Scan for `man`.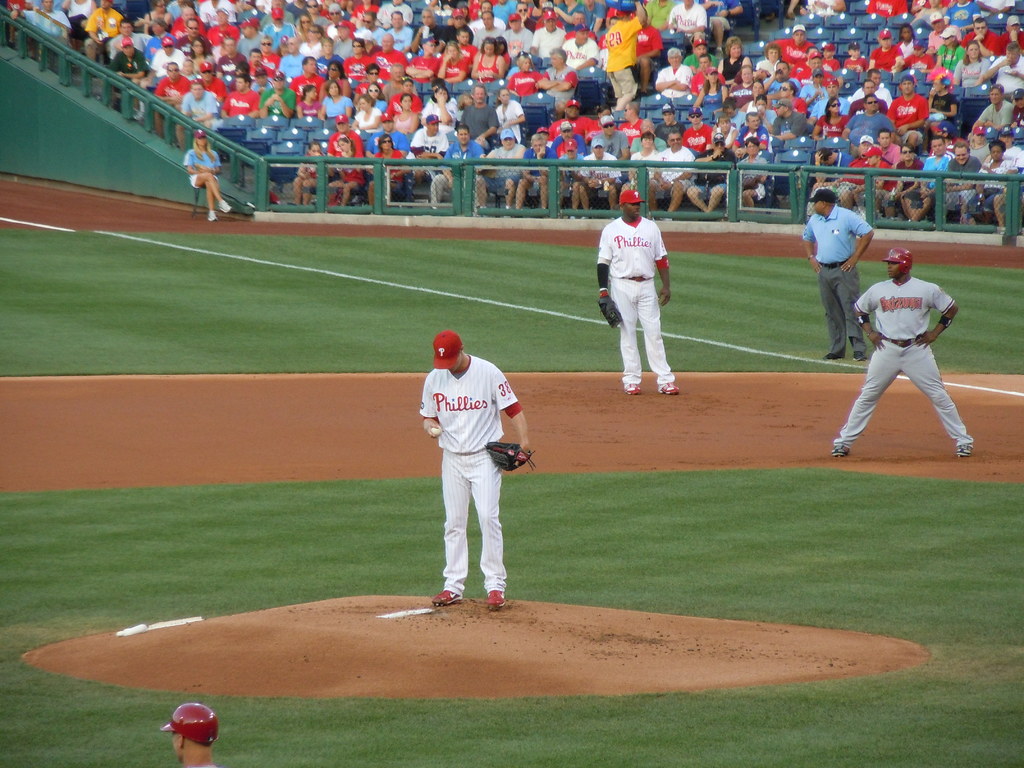
Scan result: (734,114,767,155).
